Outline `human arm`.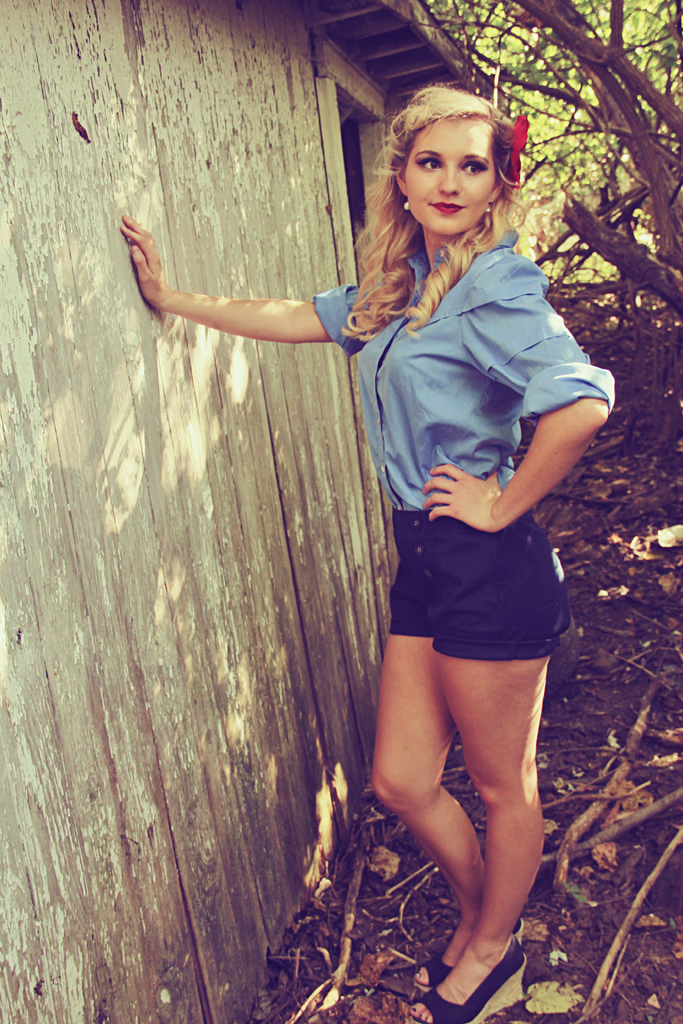
Outline: x1=136, y1=223, x2=351, y2=353.
